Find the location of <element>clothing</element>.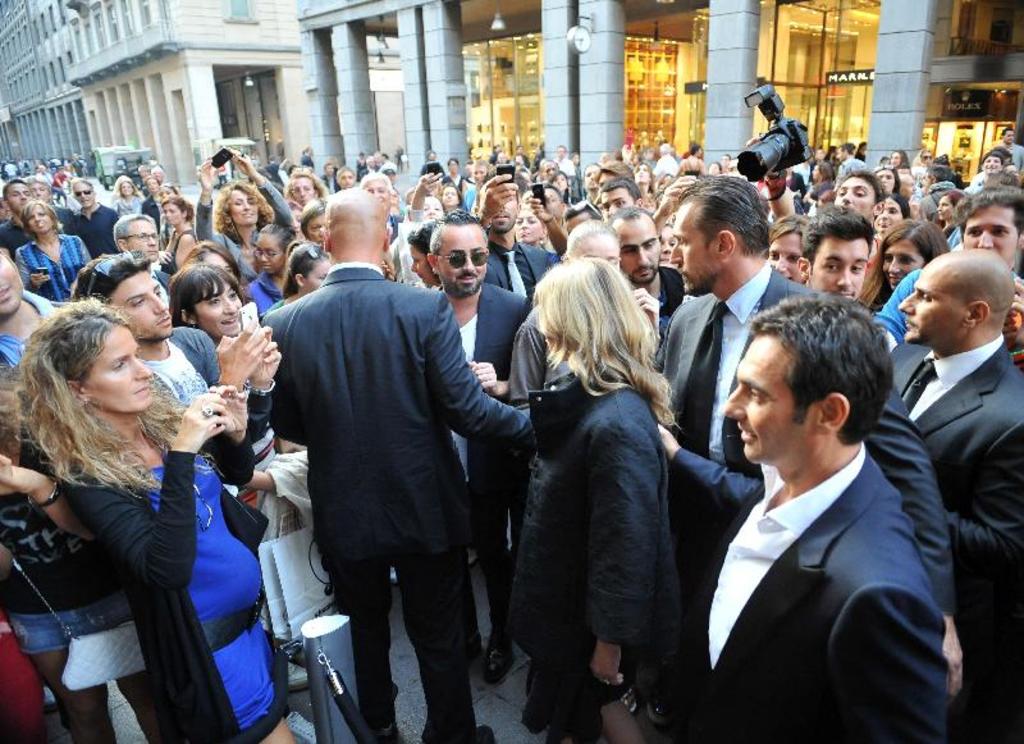
Location: <box>252,270,280,316</box>.
